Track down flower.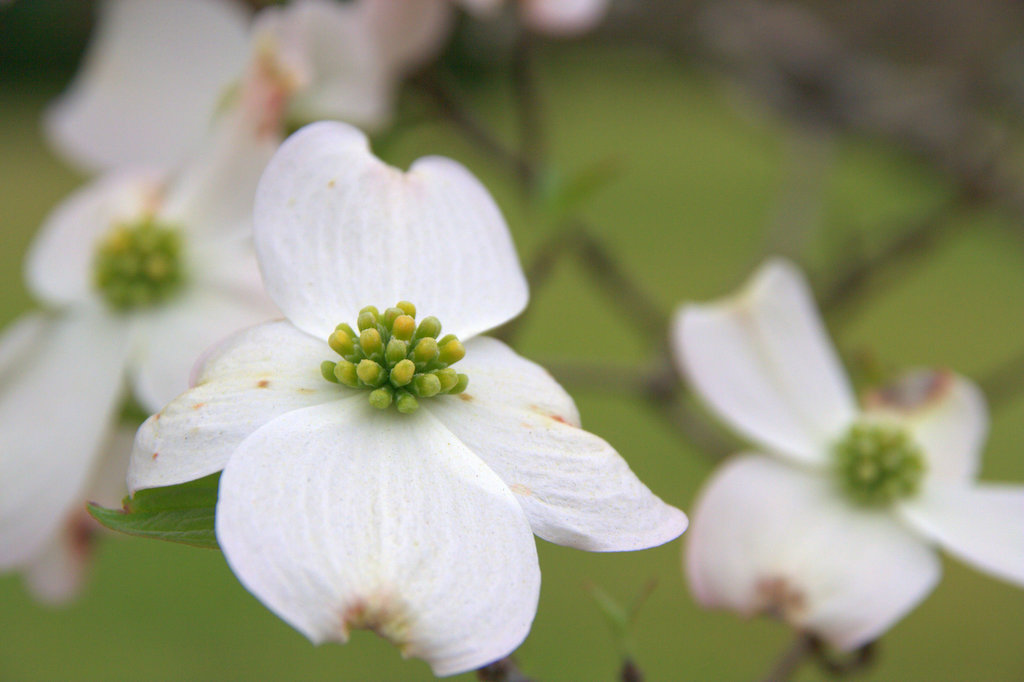
Tracked to region(45, 0, 396, 174).
